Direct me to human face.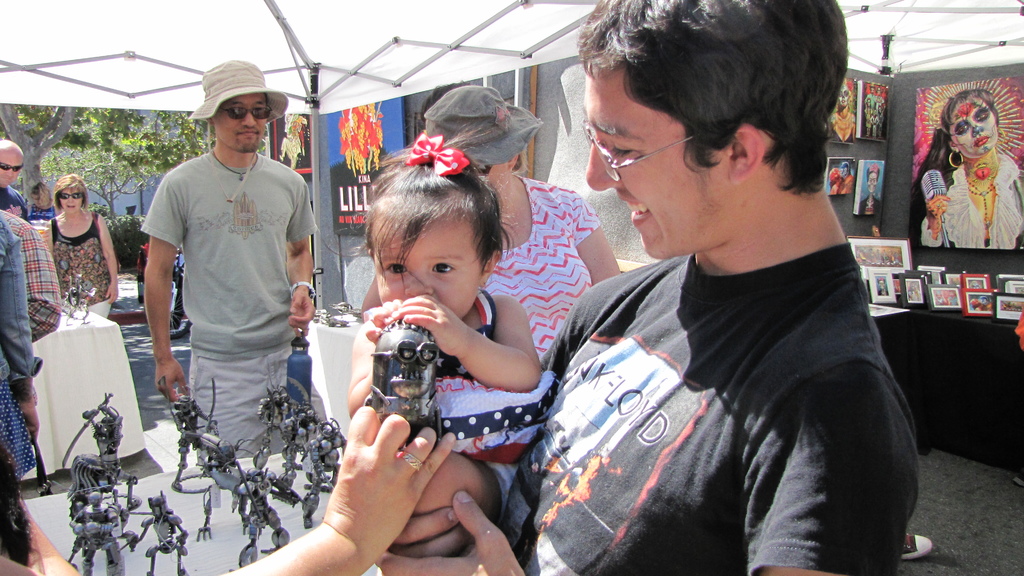
Direction: box=[950, 99, 999, 155].
